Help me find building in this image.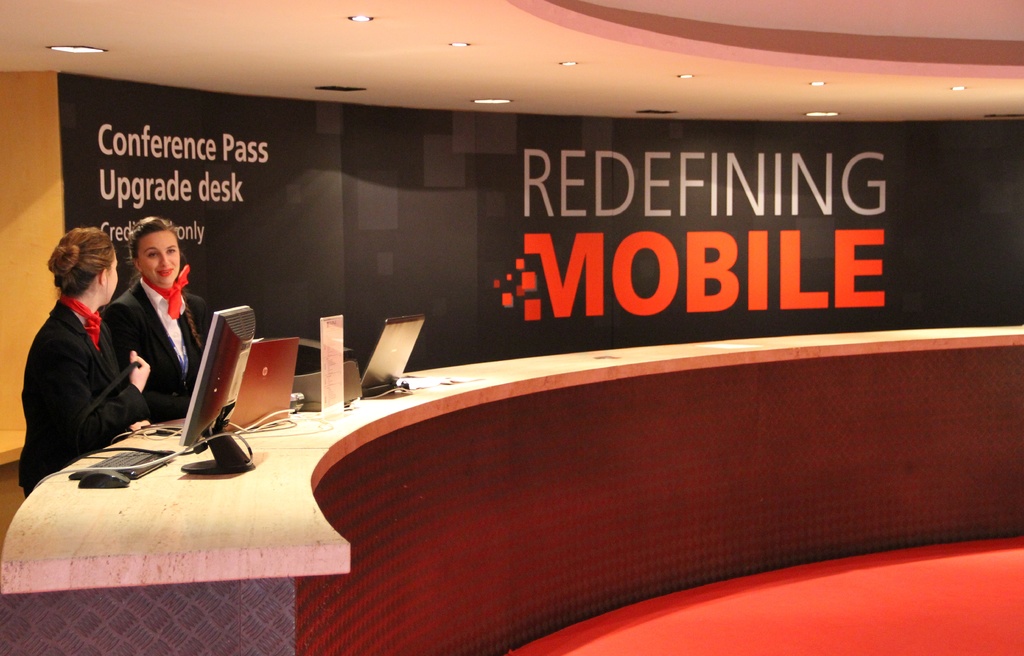
Found it: 0, 0, 1023, 655.
